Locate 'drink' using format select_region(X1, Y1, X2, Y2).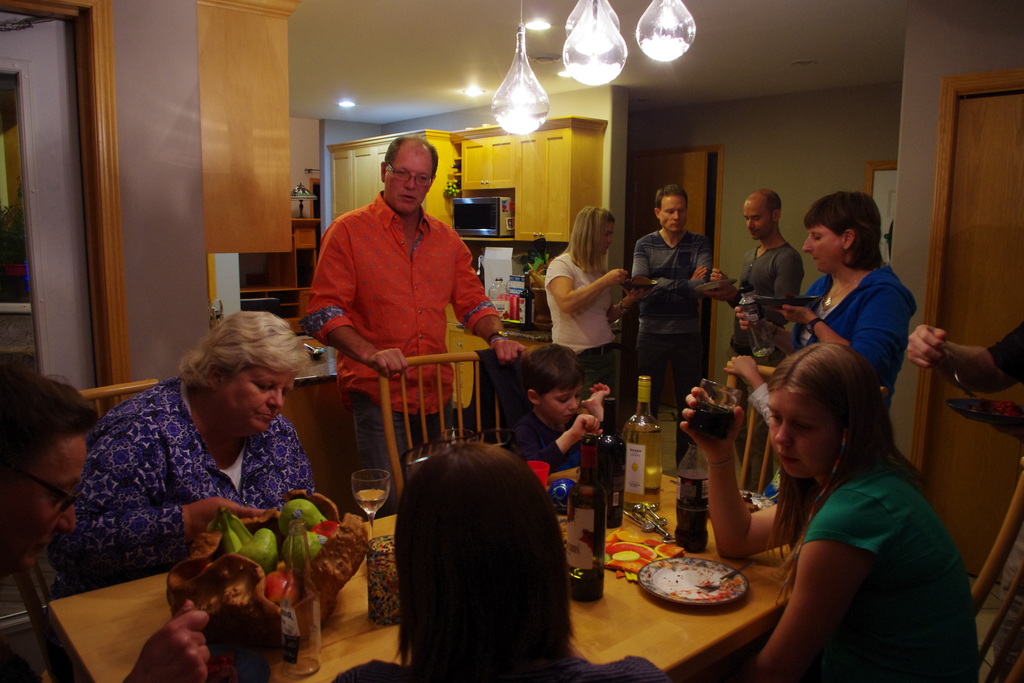
select_region(597, 400, 618, 525).
